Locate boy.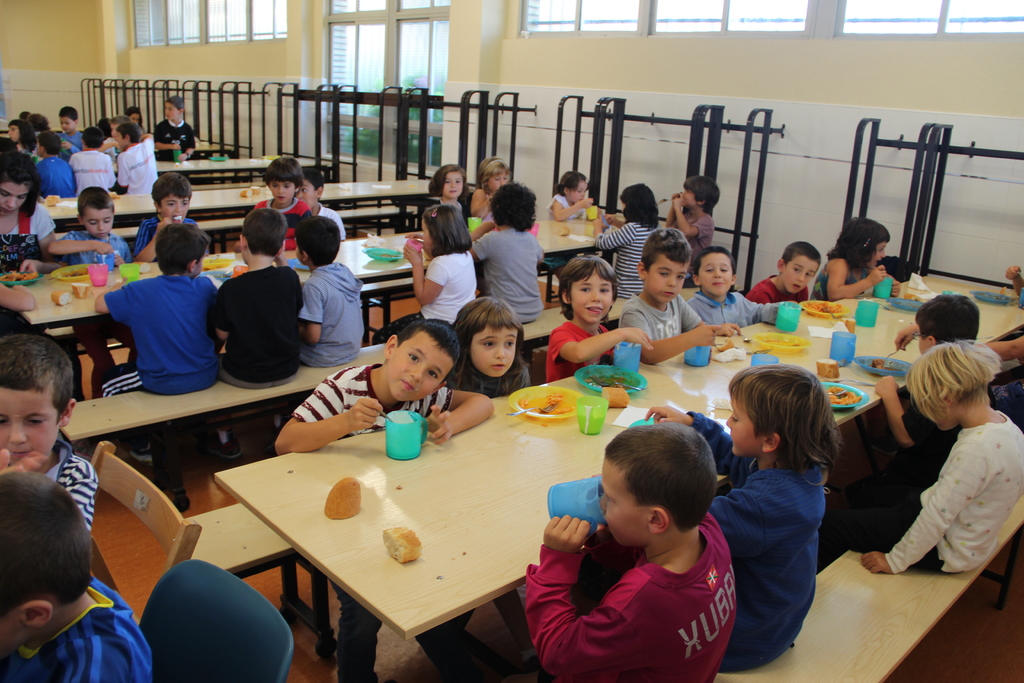
Bounding box: 133 174 207 267.
